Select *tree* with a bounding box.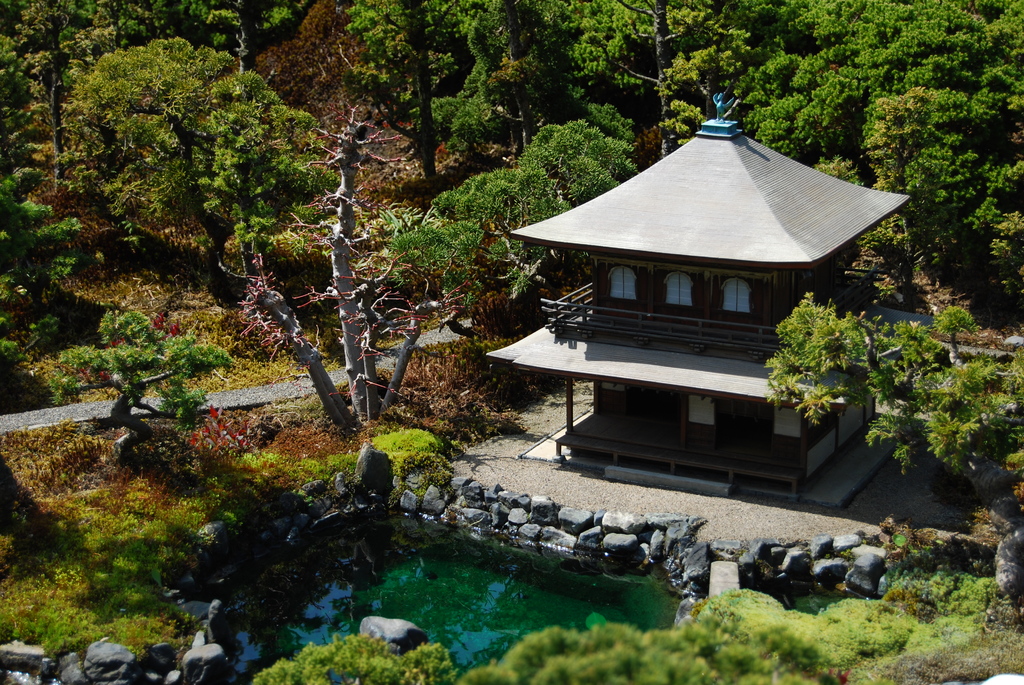
<bbox>771, 301, 1023, 484</bbox>.
